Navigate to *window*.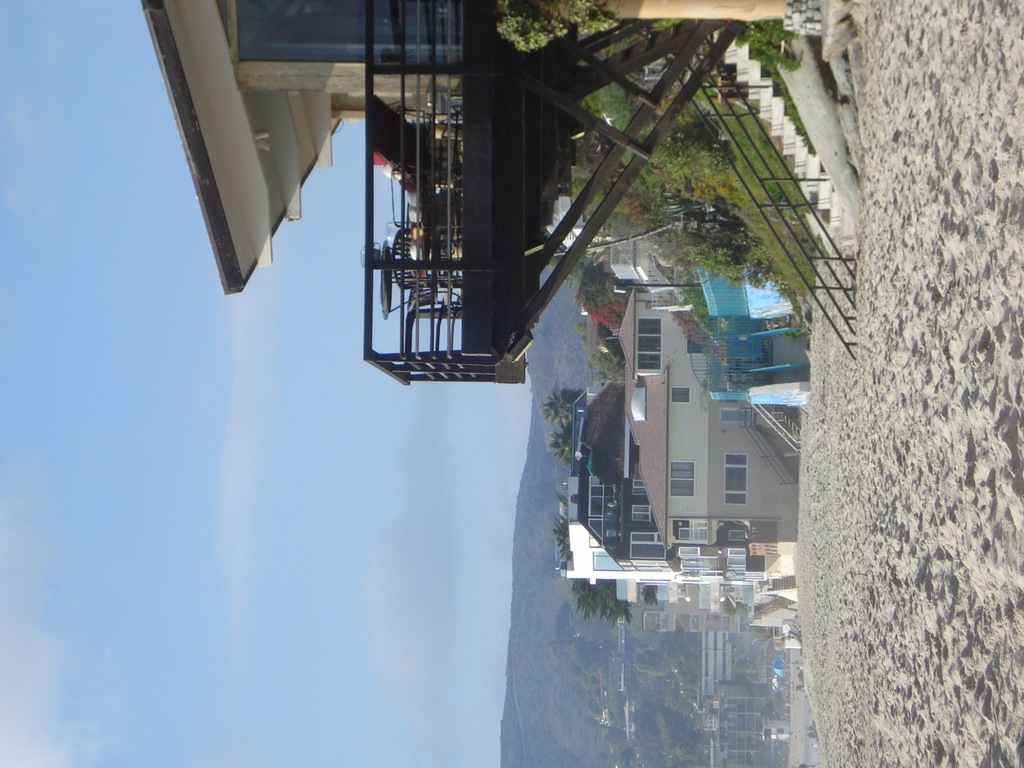
Navigation target: Rect(630, 528, 668, 562).
